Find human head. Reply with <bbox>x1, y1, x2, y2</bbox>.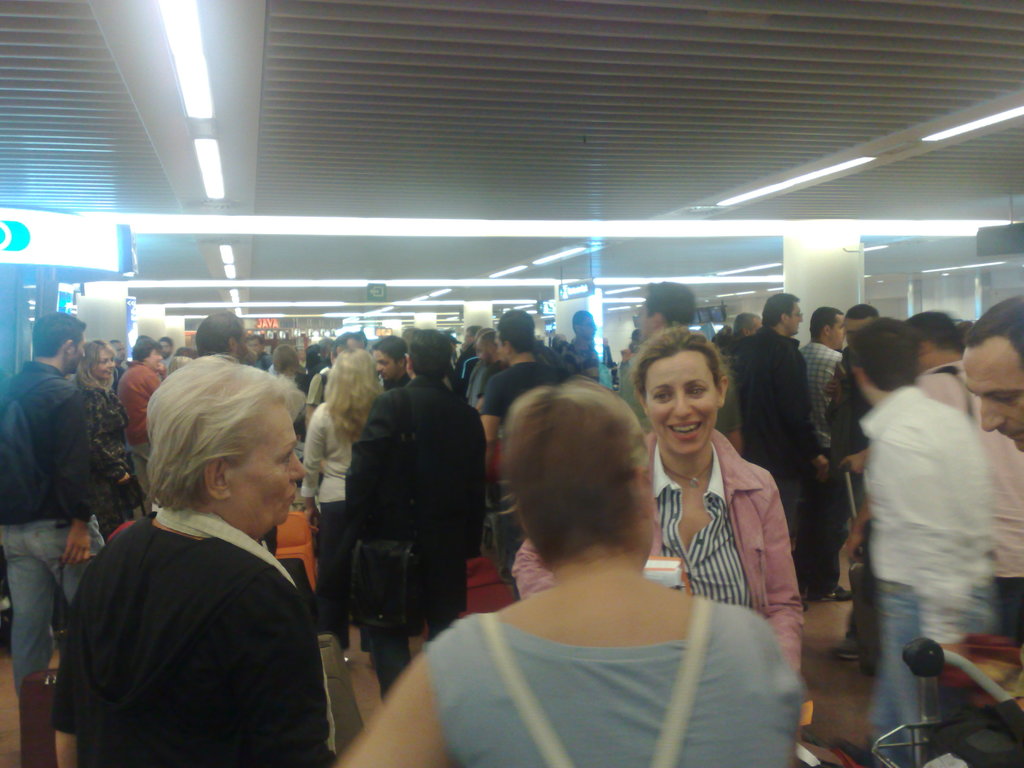
<bbox>840, 305, 878, 345</bbox>.
